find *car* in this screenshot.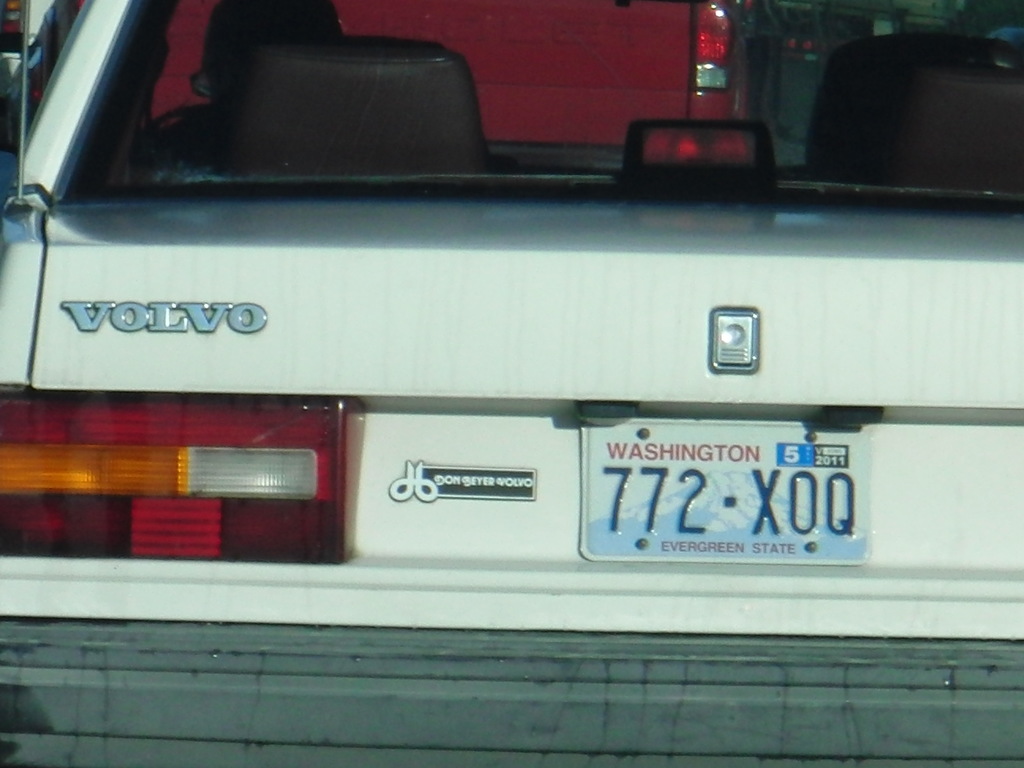
The bounding box for *car* is box=[0, 1, 1023, 767].
